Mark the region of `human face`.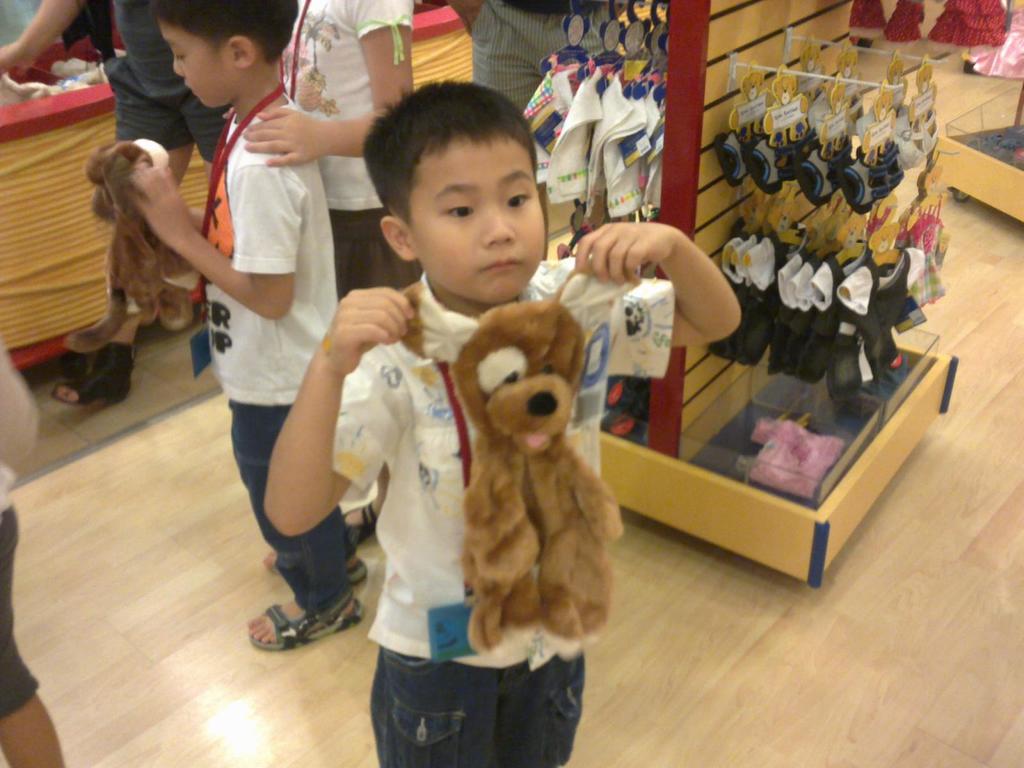
Region: left=409, top=135, right=543, bottom=306.
